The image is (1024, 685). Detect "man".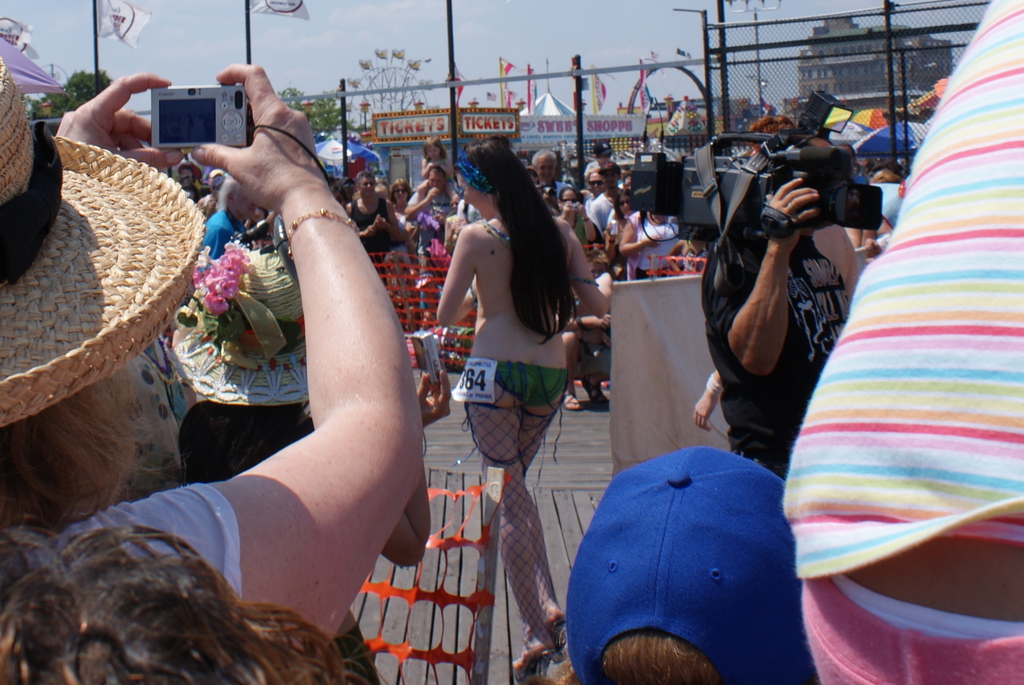
Detection: 525/149/577/199.
